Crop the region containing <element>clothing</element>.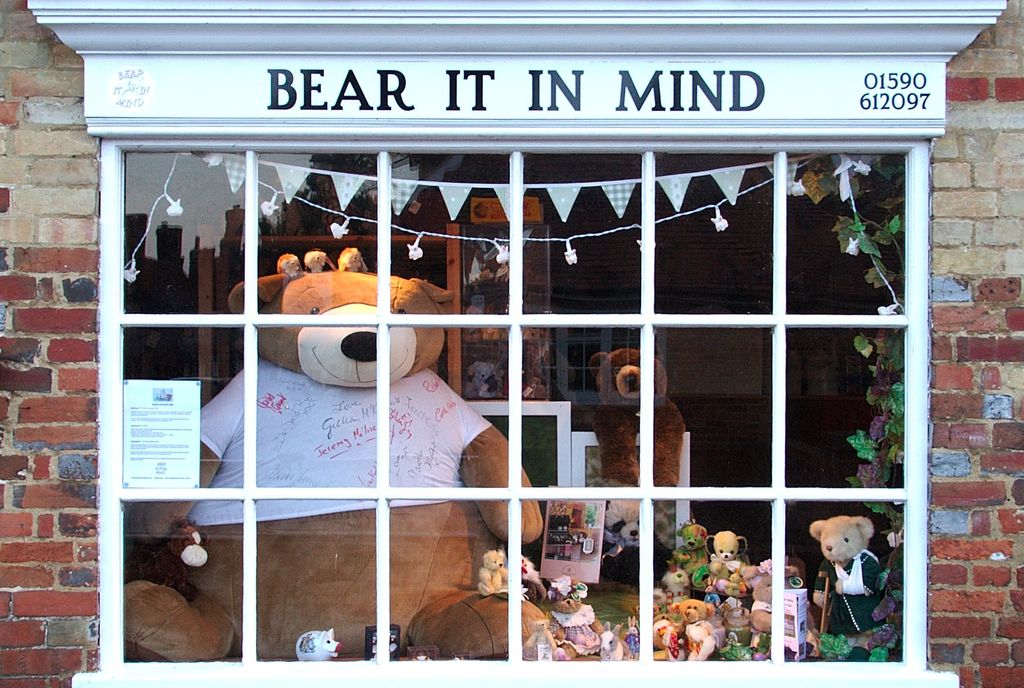
Crop region: <bbox>188, 369, 498, 526</bbox>.
